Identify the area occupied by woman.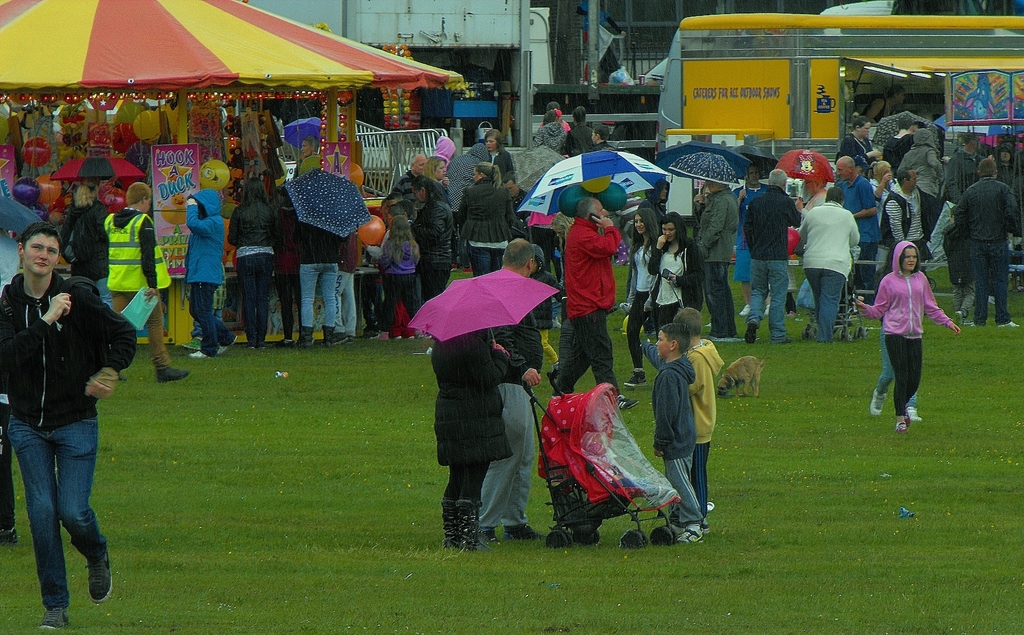
Area: left=269, top=186, right=300, bottom=363.
